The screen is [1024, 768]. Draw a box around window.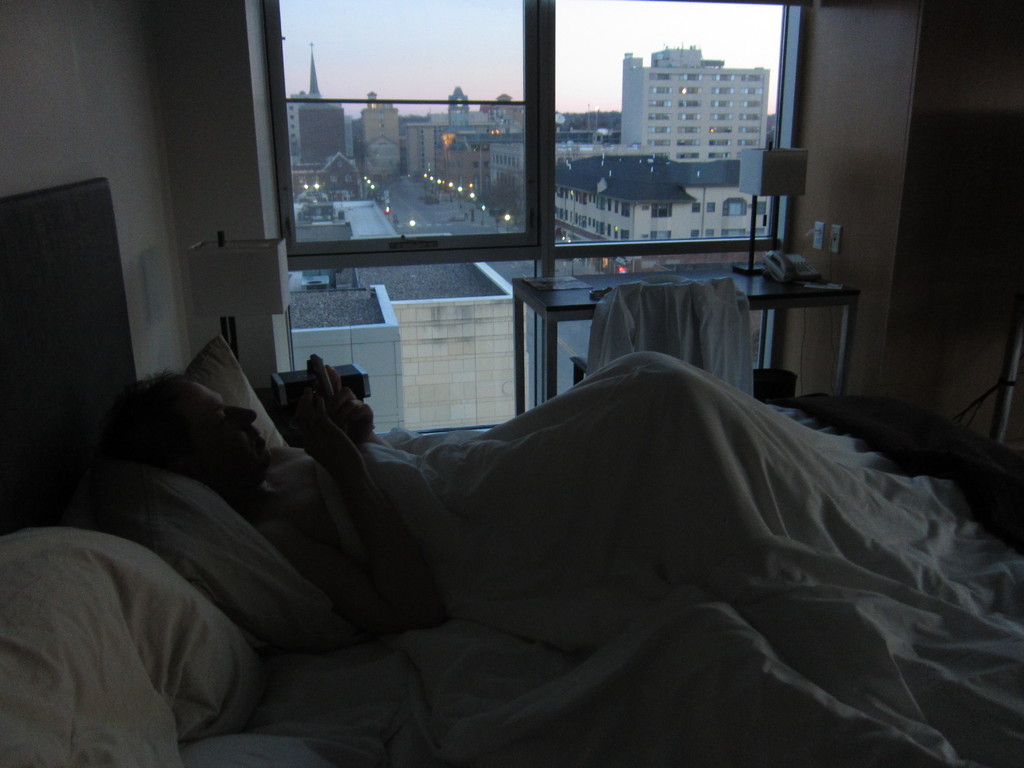
region(714, 88, 735, 93).
